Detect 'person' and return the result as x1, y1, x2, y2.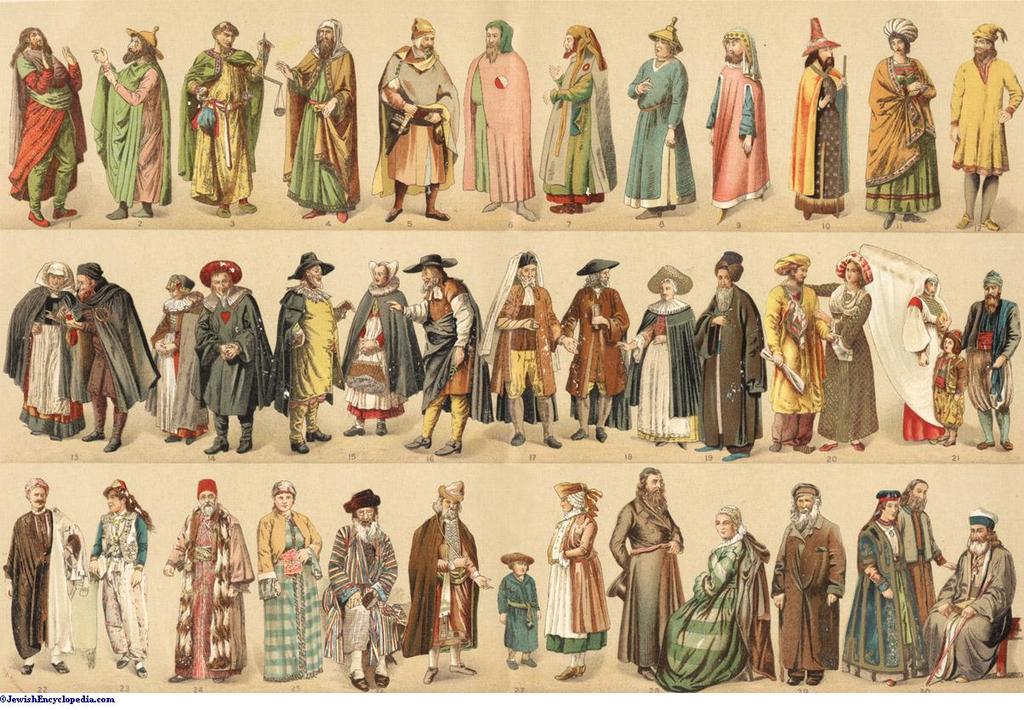
970, 296, 1010, 445.
